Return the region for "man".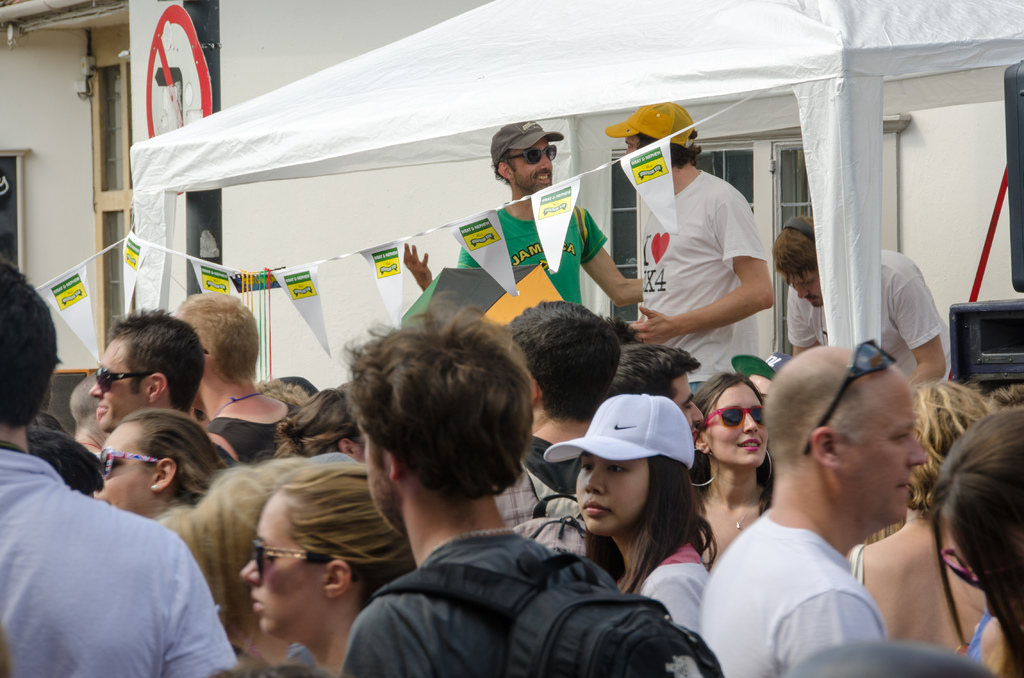
select_region(400, 118, 641, 307).
